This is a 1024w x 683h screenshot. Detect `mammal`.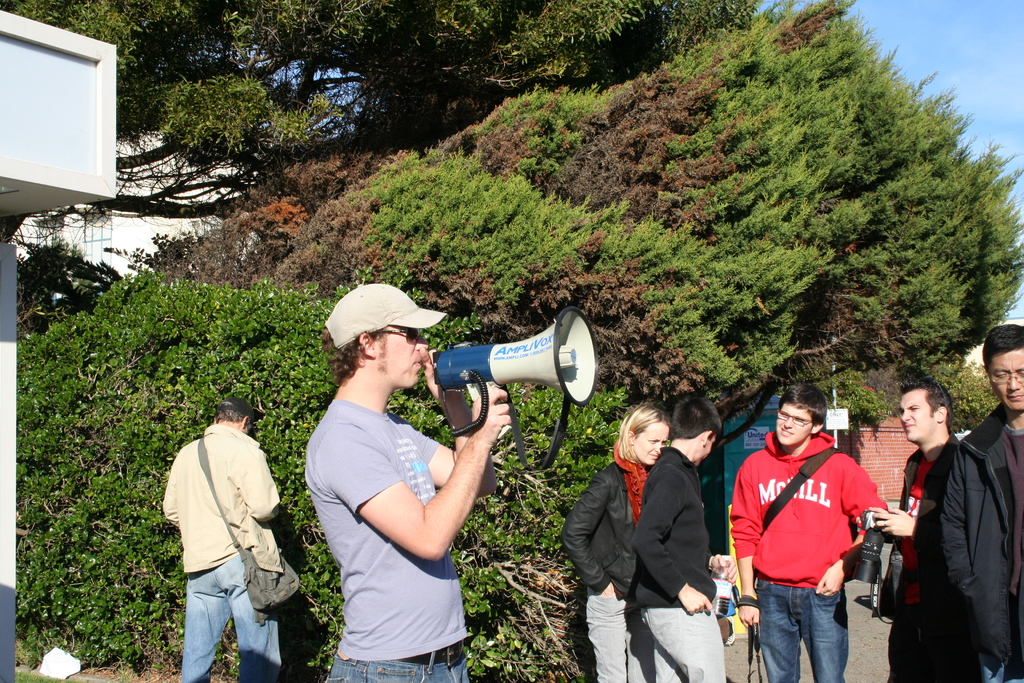
Rect(152, 372, 297, 679).
